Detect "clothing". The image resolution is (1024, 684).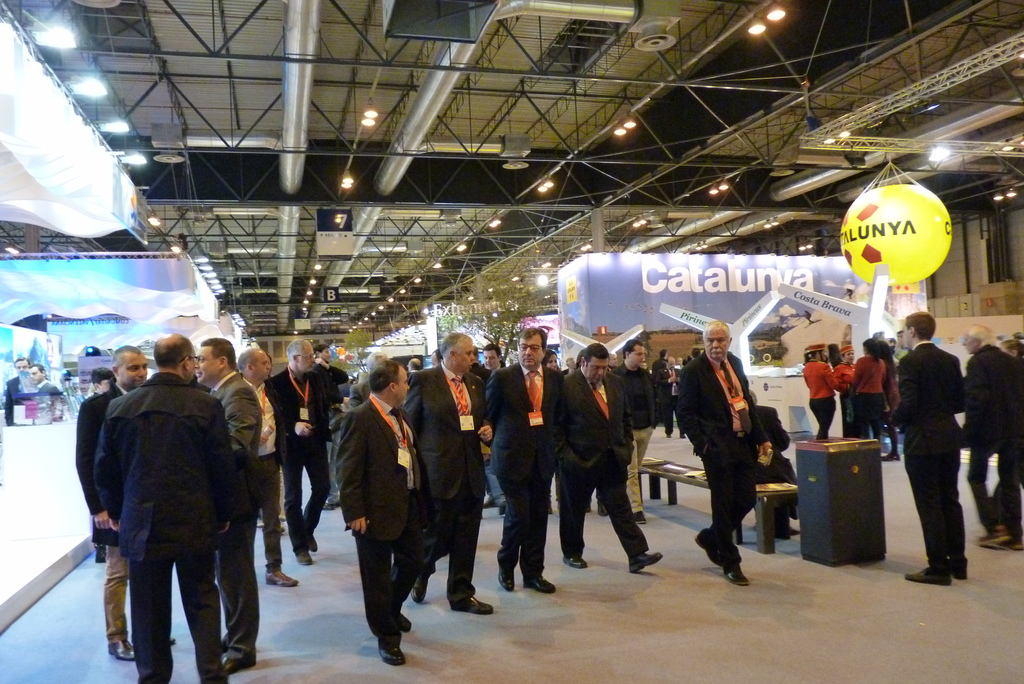
x1=612 y1=364 x2=658 y2=513.
